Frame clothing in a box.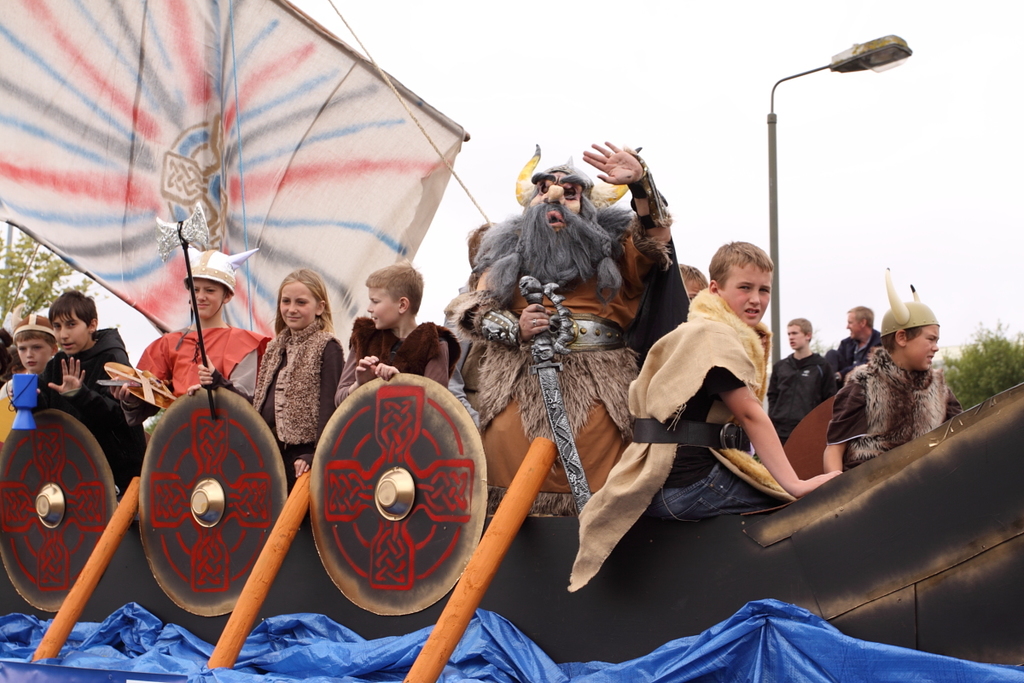
Rect(570, 284, 801, 588).
